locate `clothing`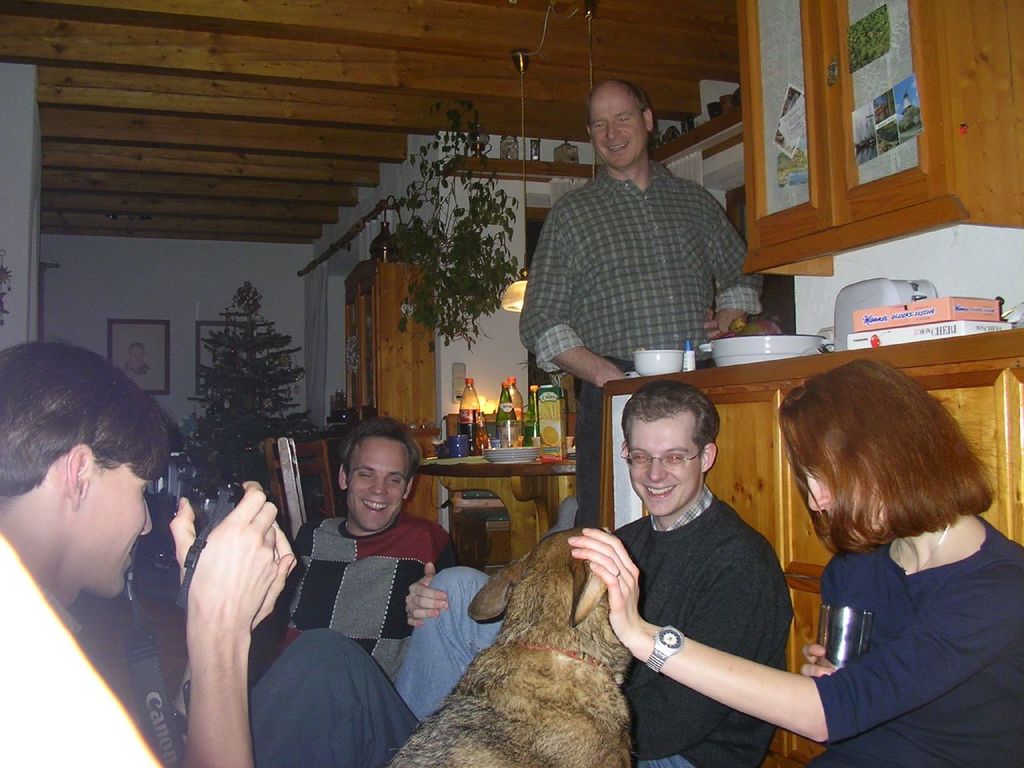
[x1=515, y1=150, x2=765, y2=528]
